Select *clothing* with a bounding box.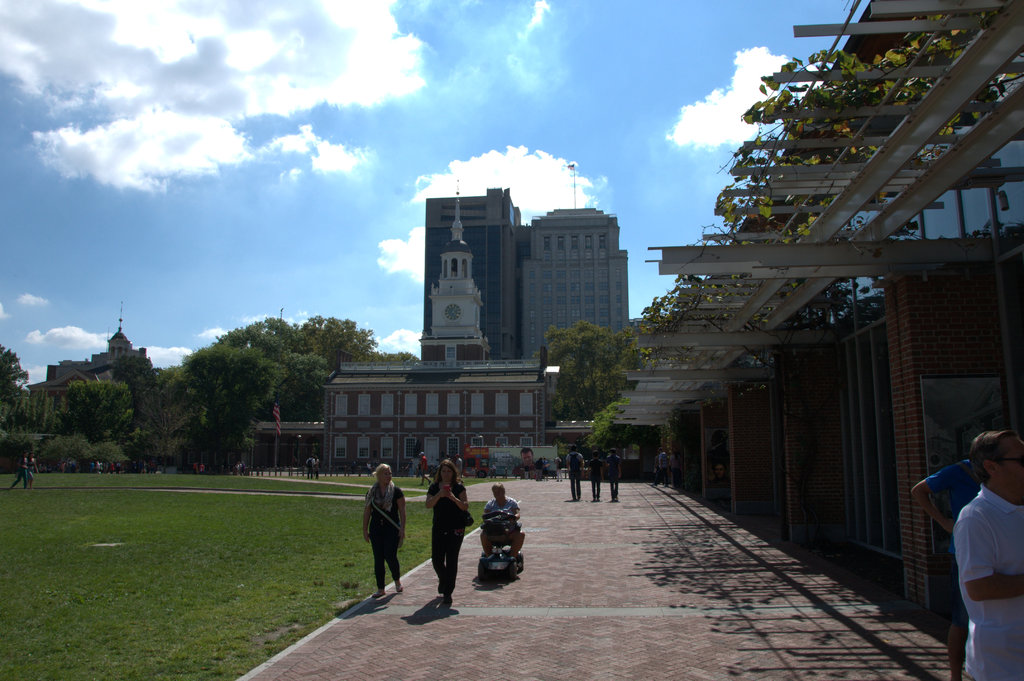
bbox(916, 463, 975, 609).
